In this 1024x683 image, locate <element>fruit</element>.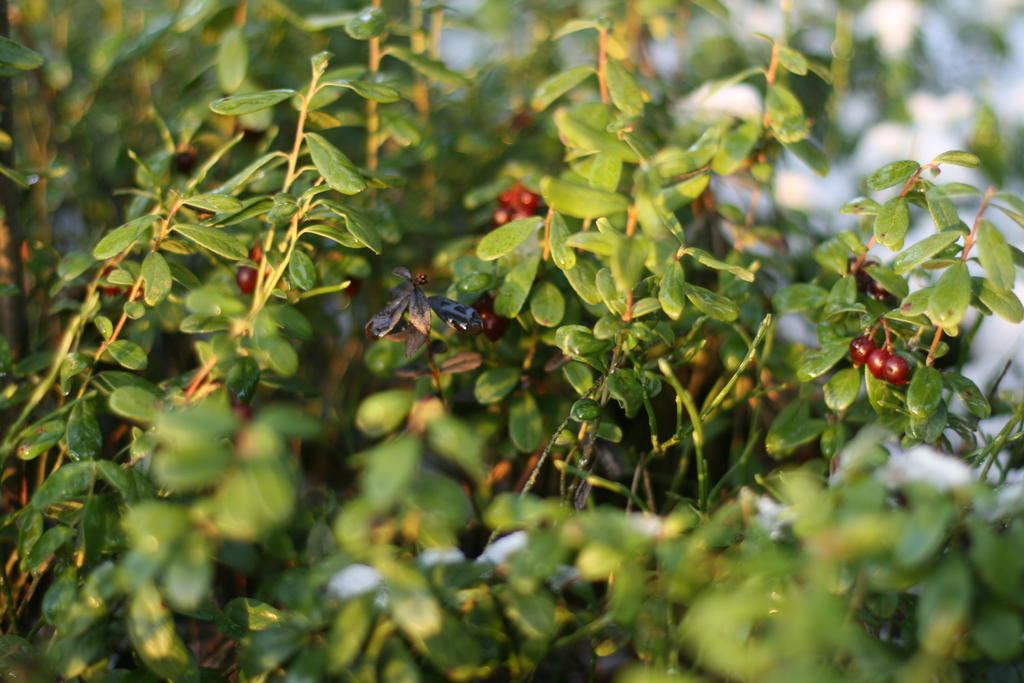
Bounding box: 234 265 259 291.
